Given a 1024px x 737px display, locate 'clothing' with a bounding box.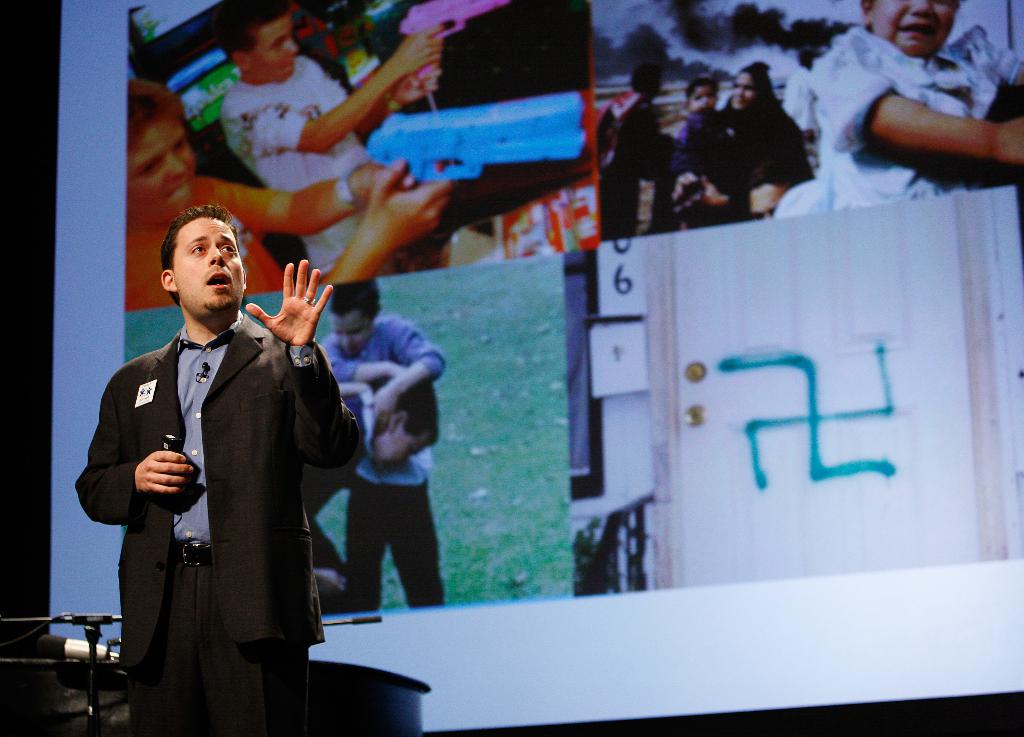
Located: <bbox>319, 312, 452, 608</bbox>.
